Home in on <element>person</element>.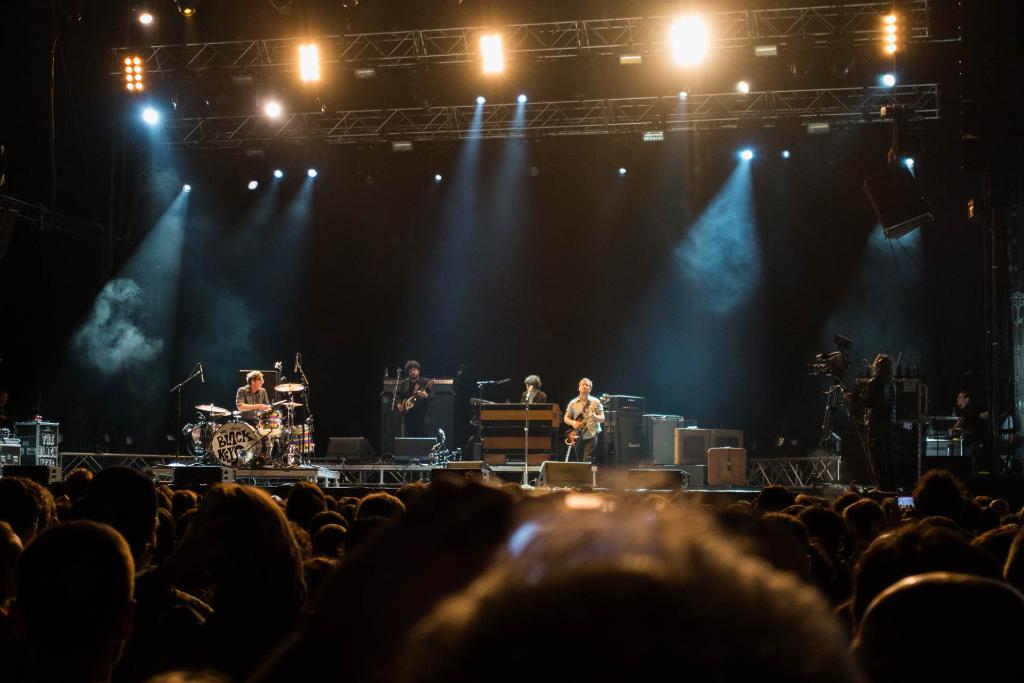
Homed in at (left=522, top=374, right=548, bottom=402).
